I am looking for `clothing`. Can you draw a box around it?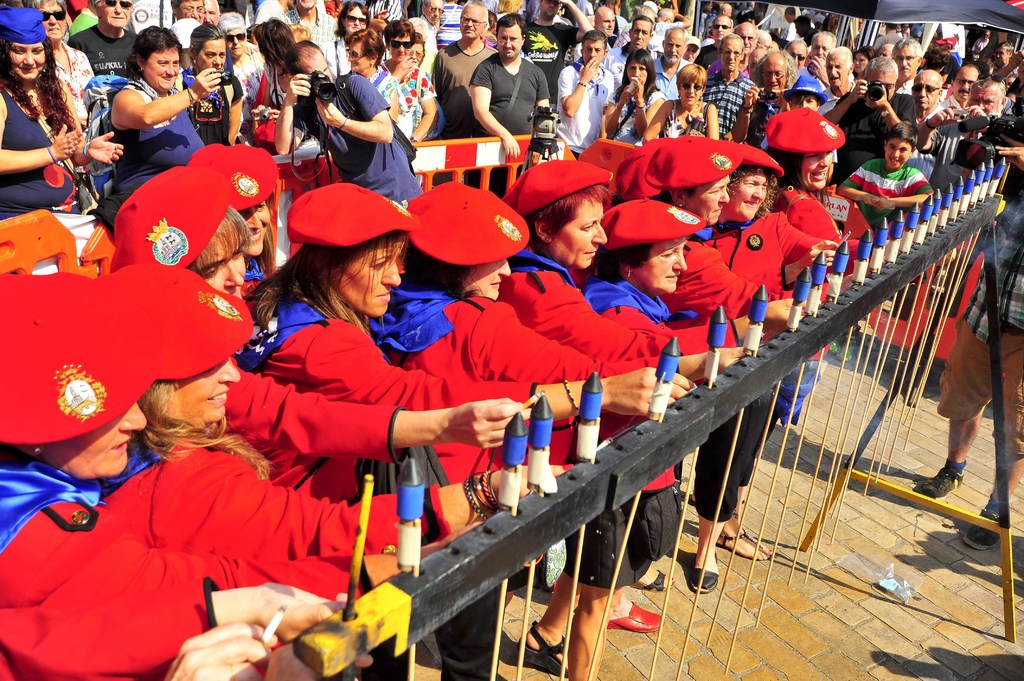
Sure, the bounding box is pyautogui.locateOnScreen(242, 62, 306, 138).
